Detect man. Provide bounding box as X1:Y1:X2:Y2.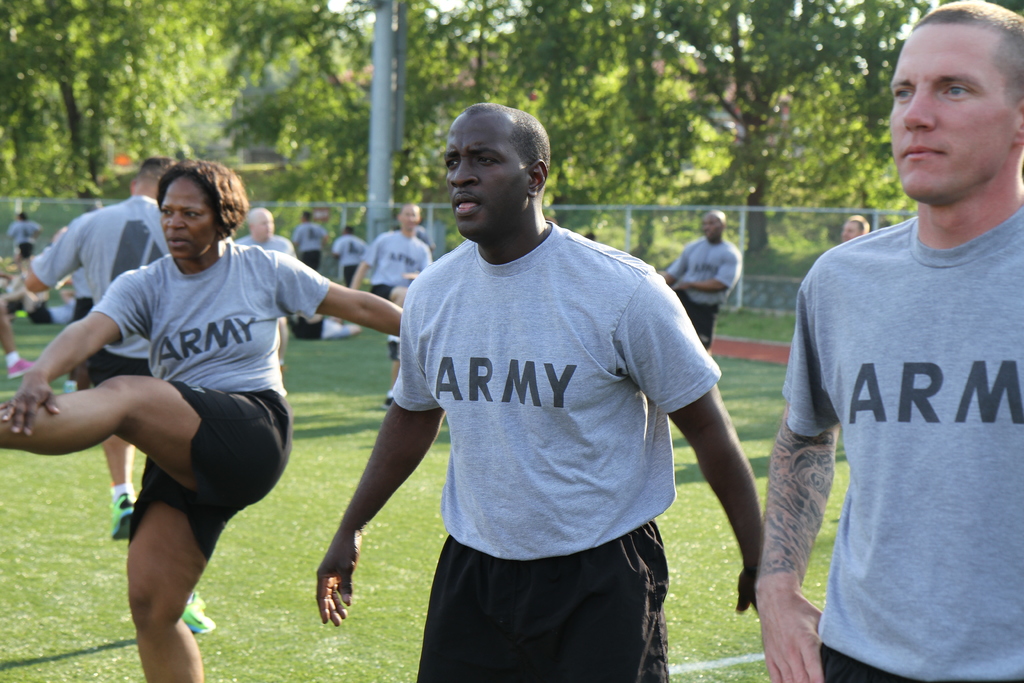
740:0:1023:682.
